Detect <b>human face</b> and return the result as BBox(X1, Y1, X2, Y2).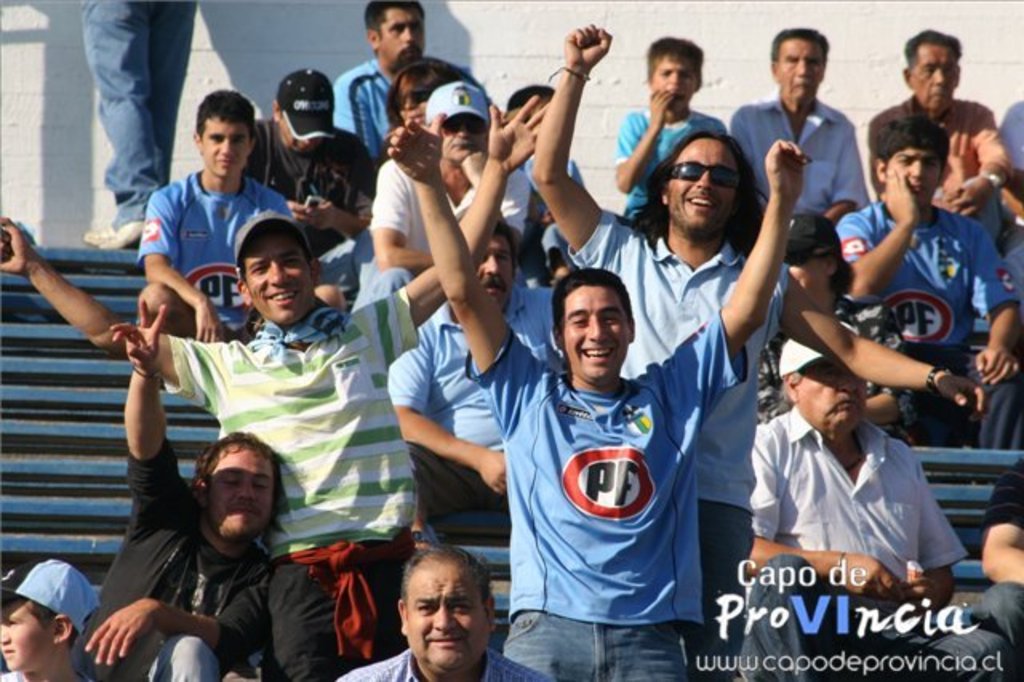
BBox(786, 357, 870, 437).
